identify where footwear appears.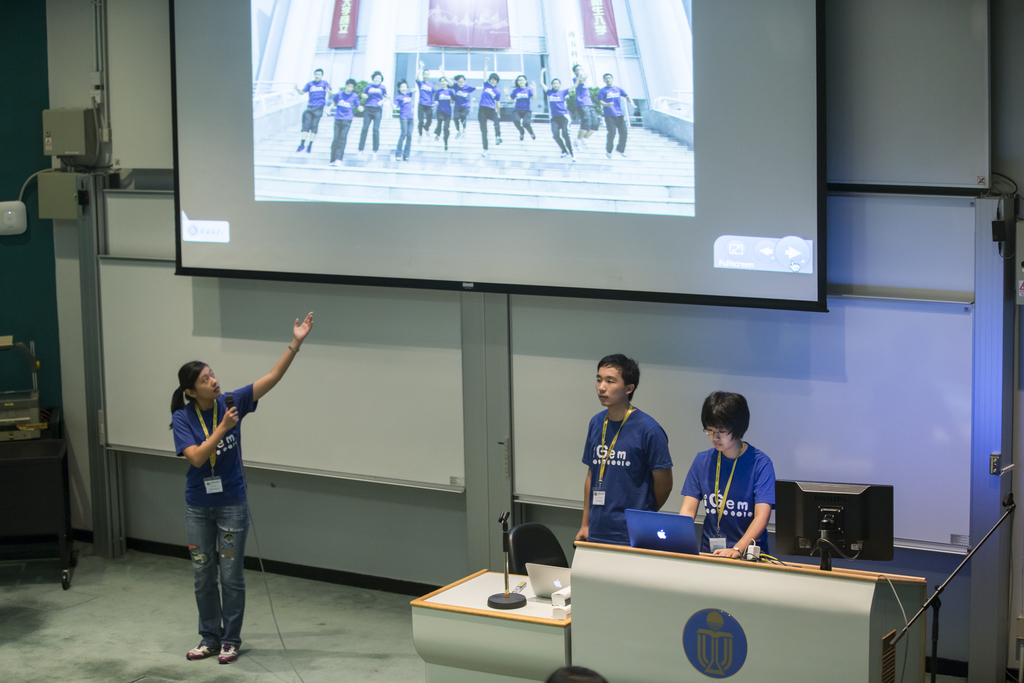
Appears at {"x1": 218, "y1": 641, "x2": 241, "y2": 668}.
